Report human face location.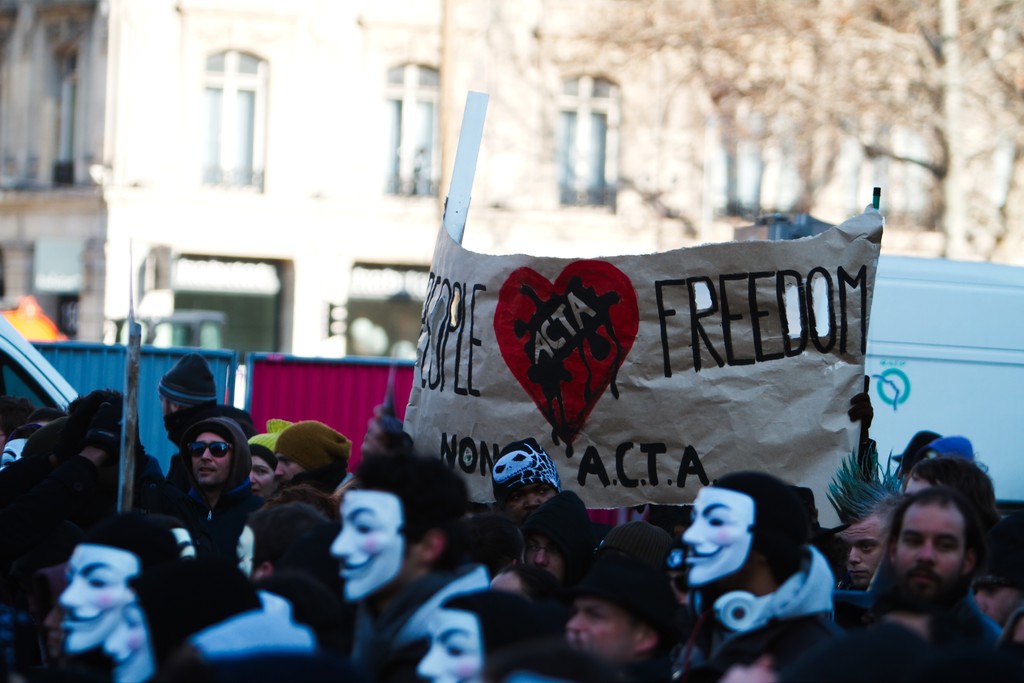
Report: BBox(189, 435, 231, 483).
